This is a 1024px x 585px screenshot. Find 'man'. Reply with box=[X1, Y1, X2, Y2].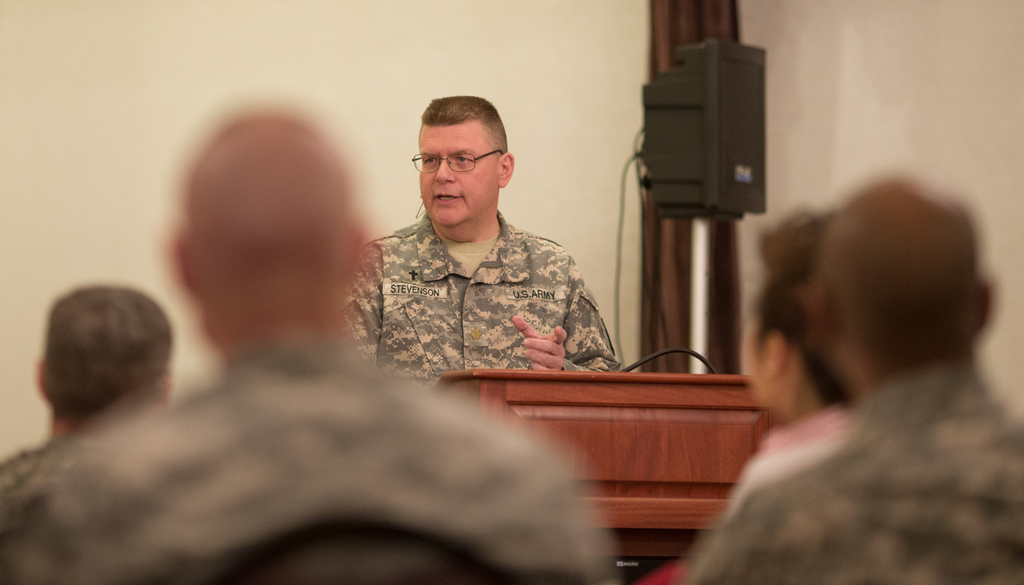
box=[691, 173, 1023, 584].
